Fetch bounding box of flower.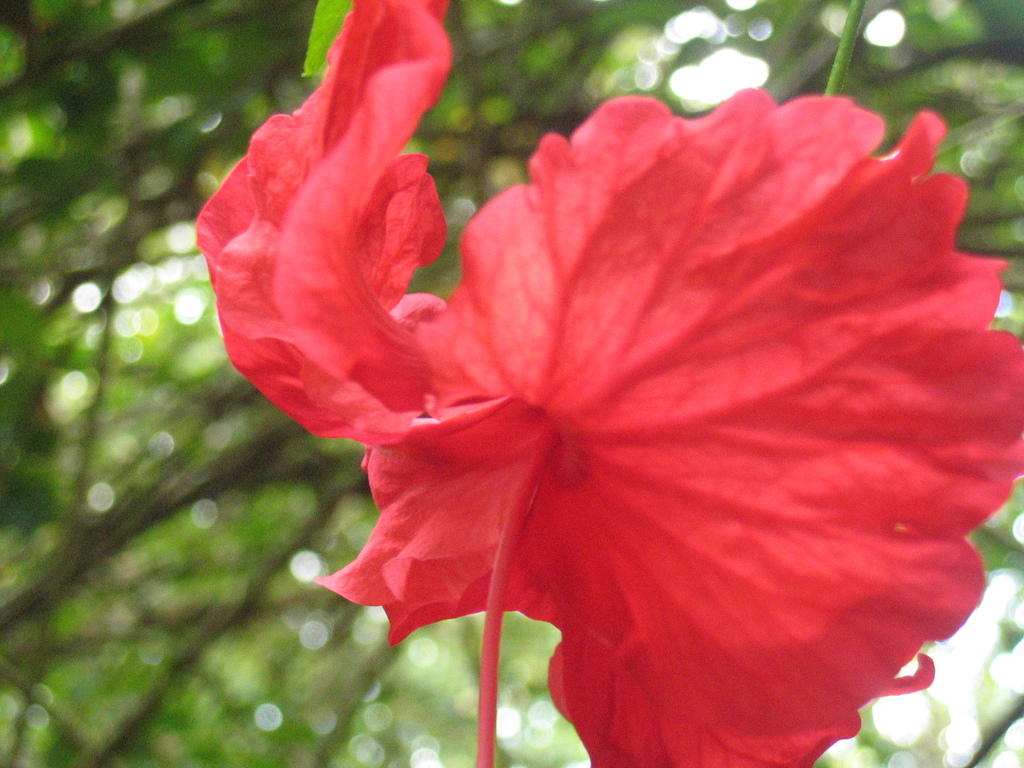
Bbox: left=189, top=57, right=1021, bottom=760.
